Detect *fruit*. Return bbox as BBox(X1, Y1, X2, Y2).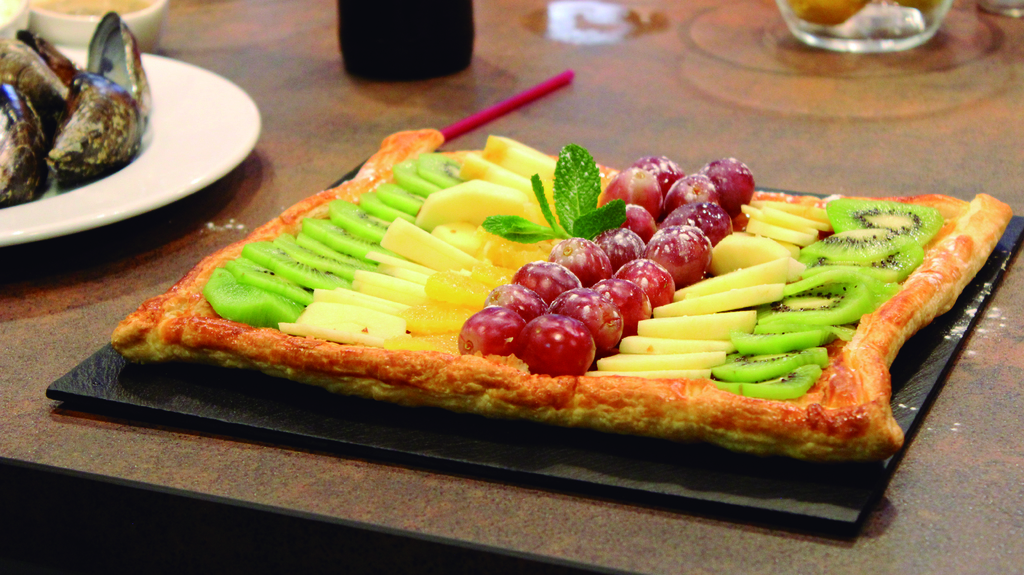
BBox(449, 305, 530, 355).
